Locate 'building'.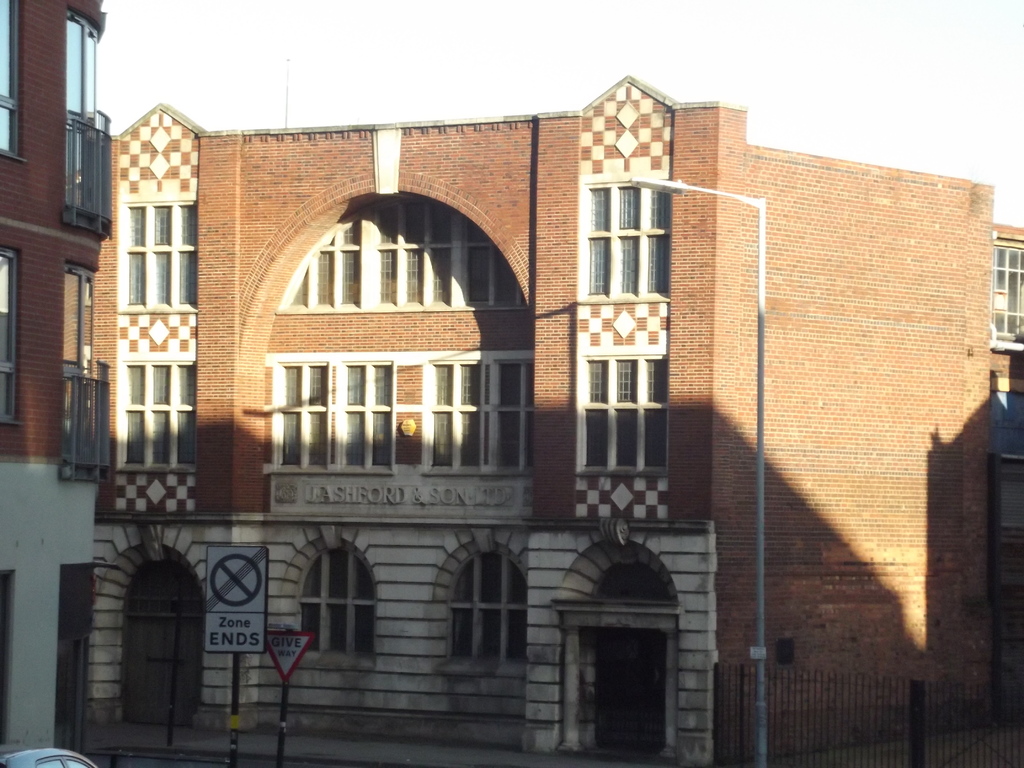
Bounding box: locate(0, 0, 113, 767).
